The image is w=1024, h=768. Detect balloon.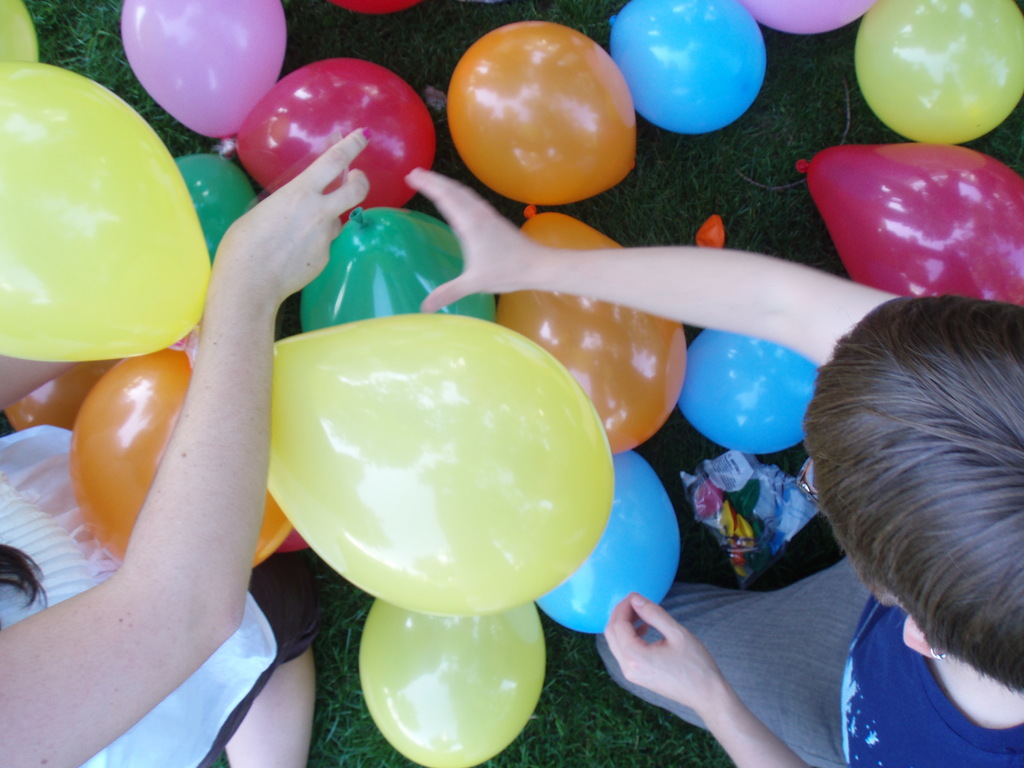
Detection: 123, 0, 287, 150.
